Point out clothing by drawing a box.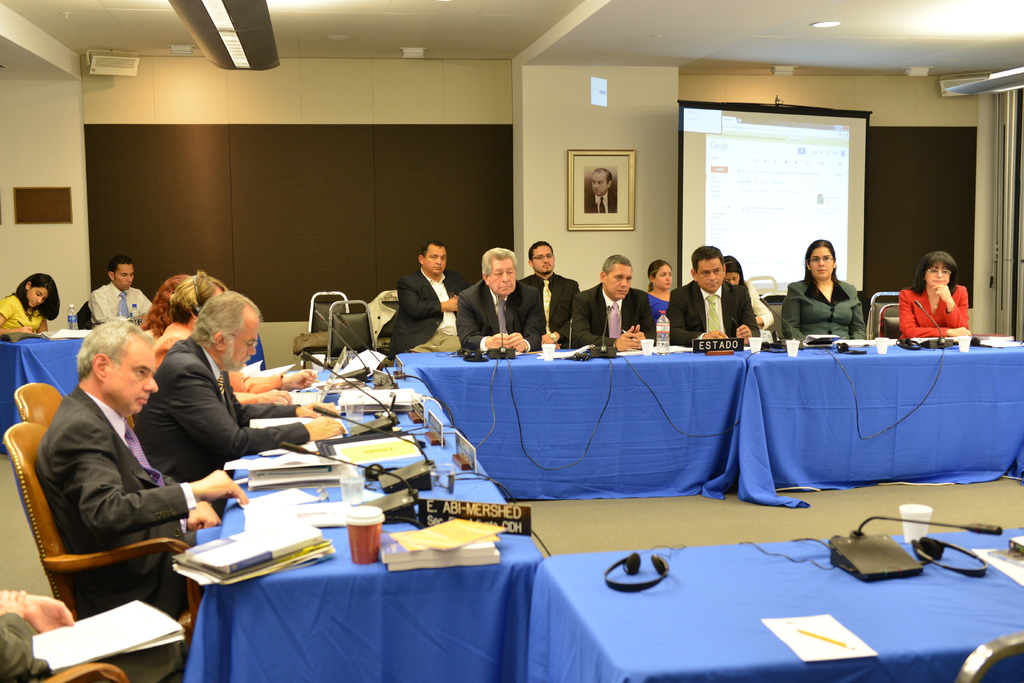
(753,281,776,325).
